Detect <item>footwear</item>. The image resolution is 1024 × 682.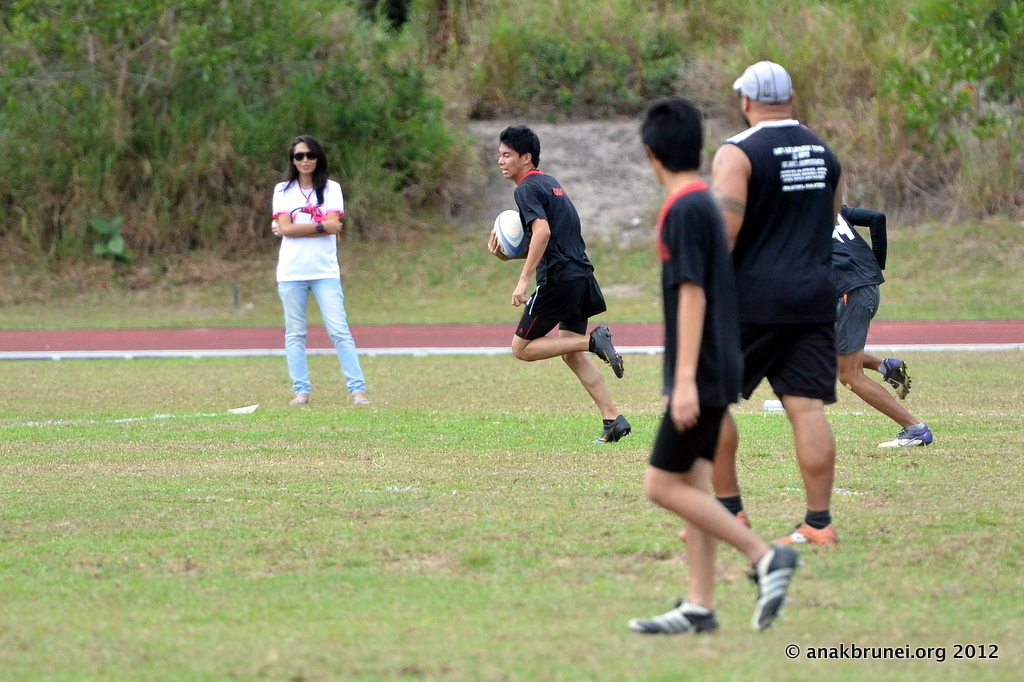
x1=592 y1=412 x2=632 y2=443.
